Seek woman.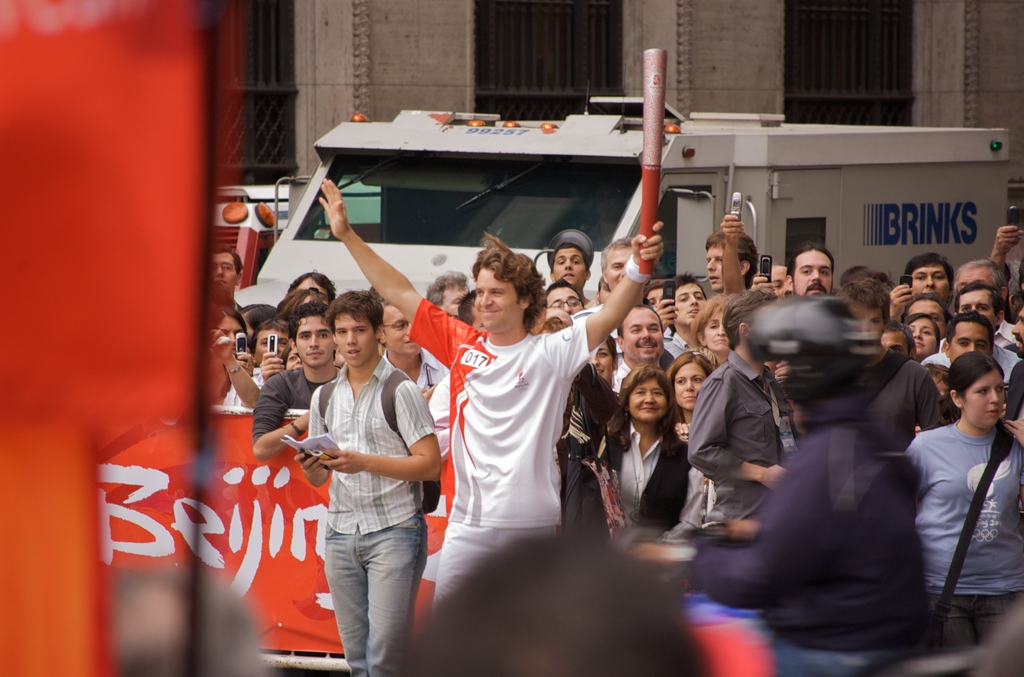
(665, 339, 719, 526).
